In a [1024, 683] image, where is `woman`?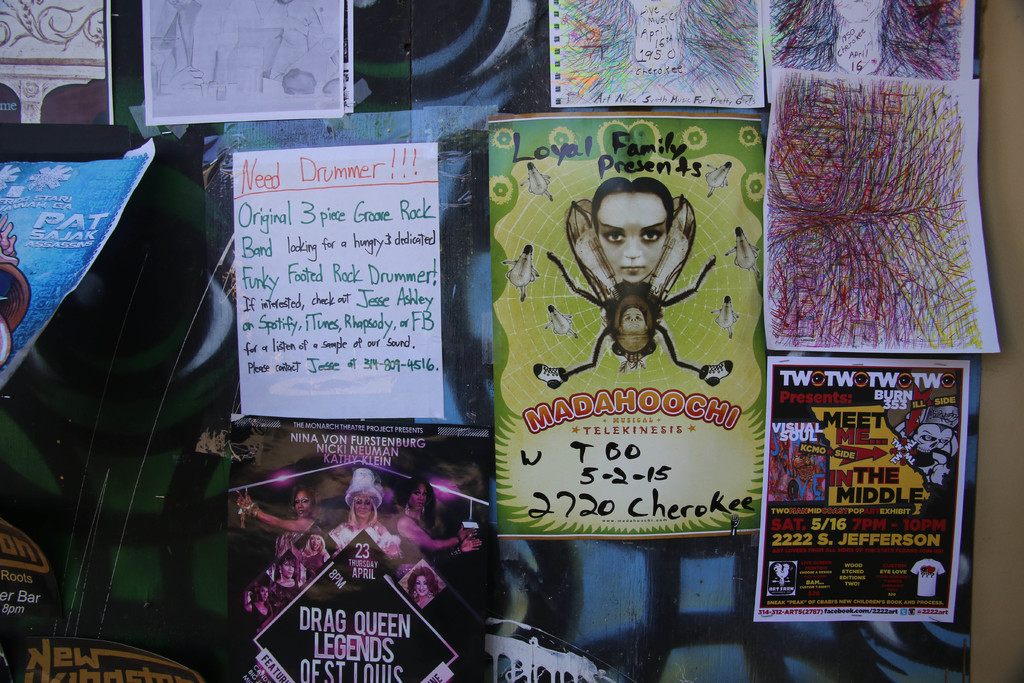
590, 175, 676, 285.
